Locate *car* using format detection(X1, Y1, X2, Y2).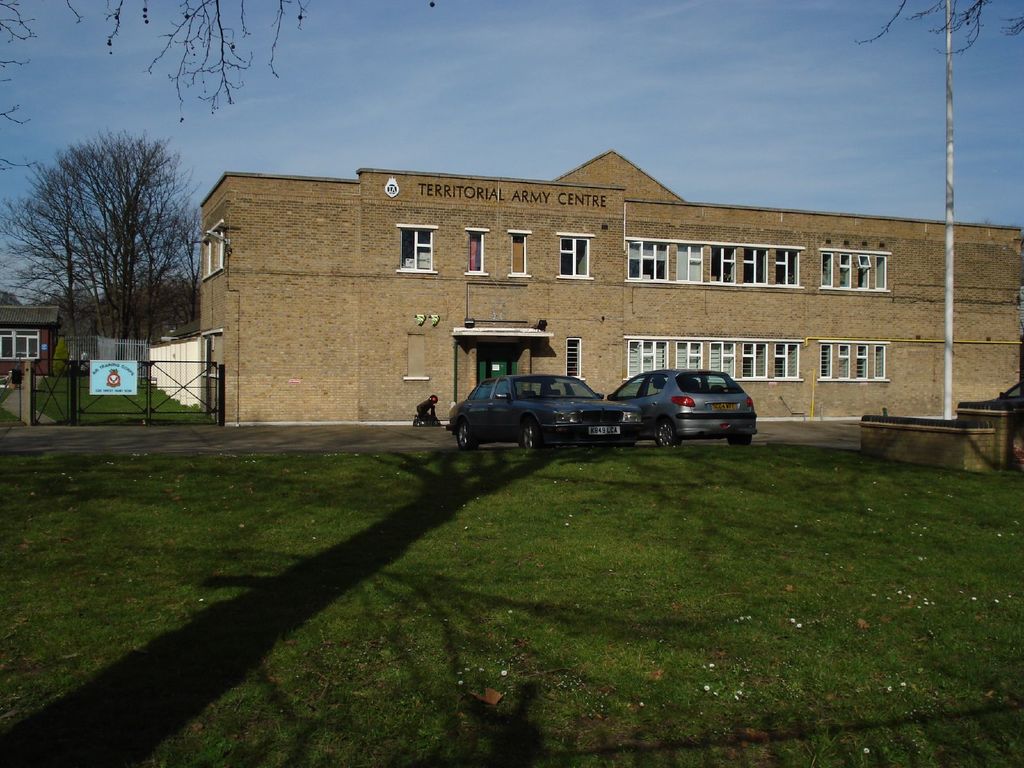
detection(448, 371, 644, 450).
